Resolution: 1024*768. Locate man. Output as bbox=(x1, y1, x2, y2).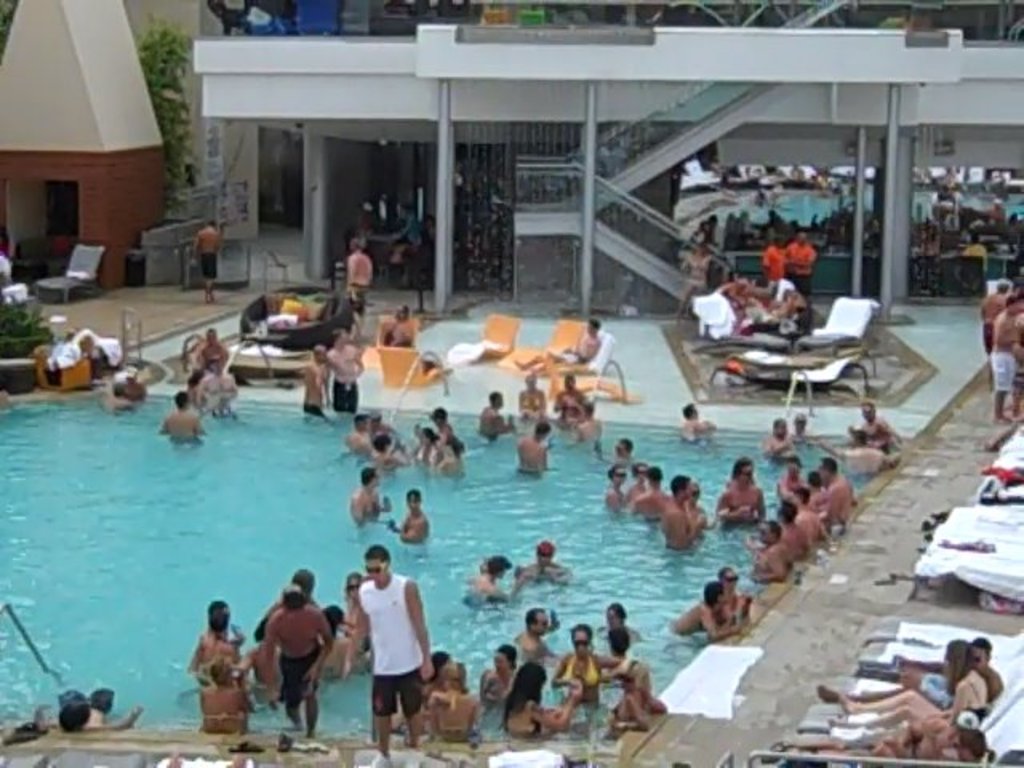
bbox=(861, 403, 901, 451).
